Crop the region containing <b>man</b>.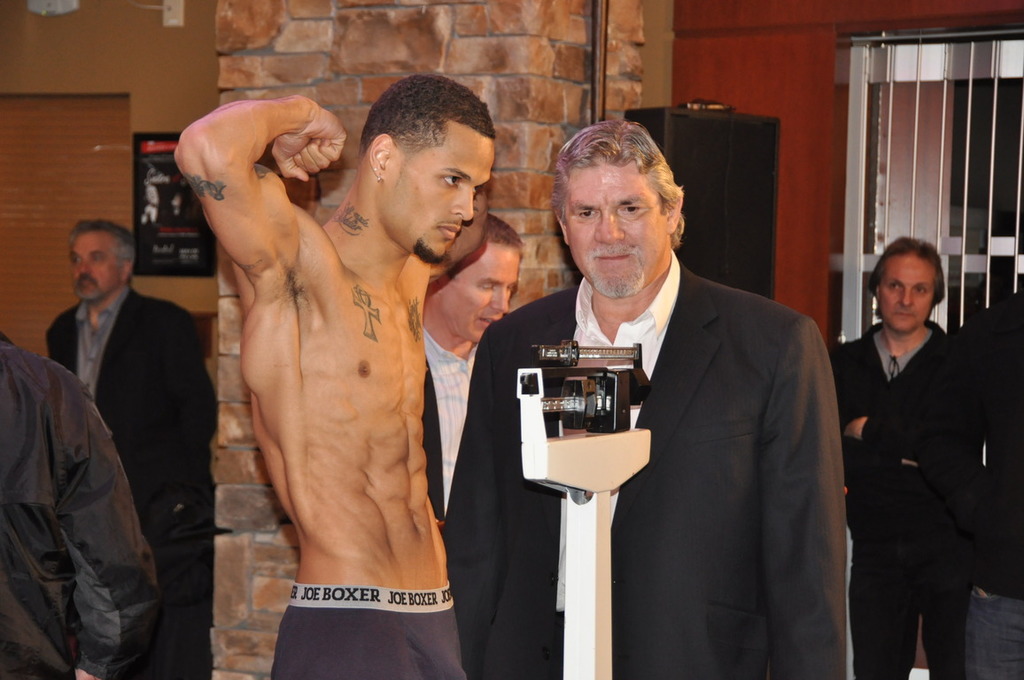
Crop region: x1=438 y1=118 x2=856 y2=679.
